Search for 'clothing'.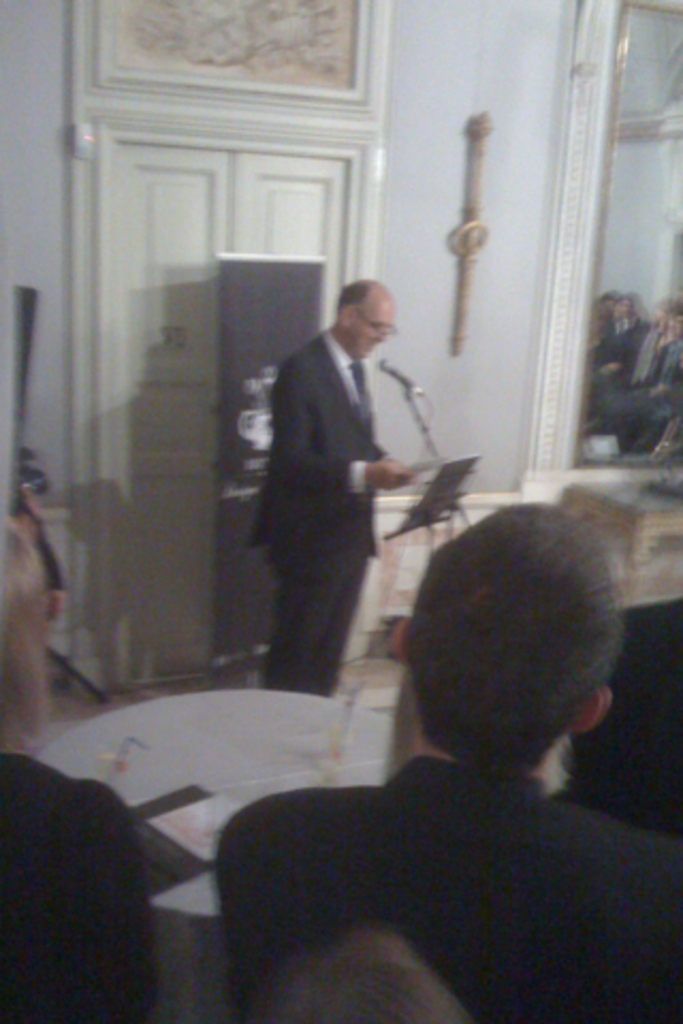
Found at box=[213, 747, 681, 1022].
